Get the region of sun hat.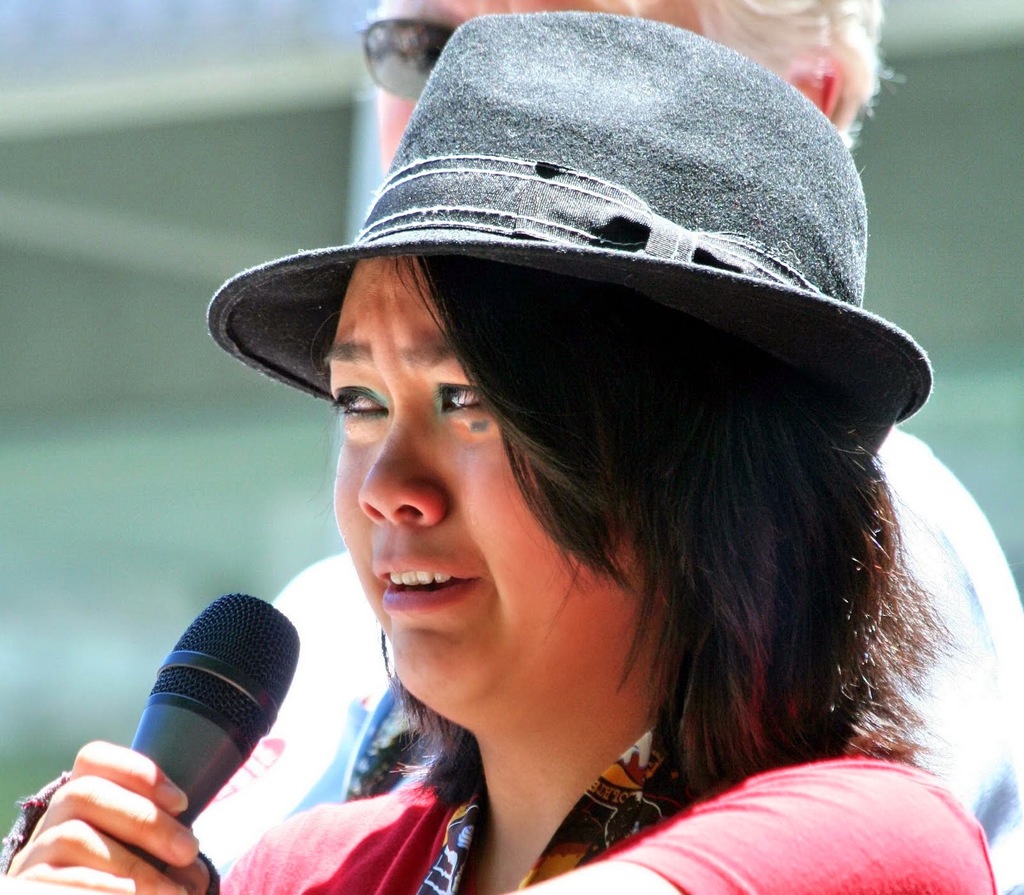
locate(187, 6, 938, 444).
